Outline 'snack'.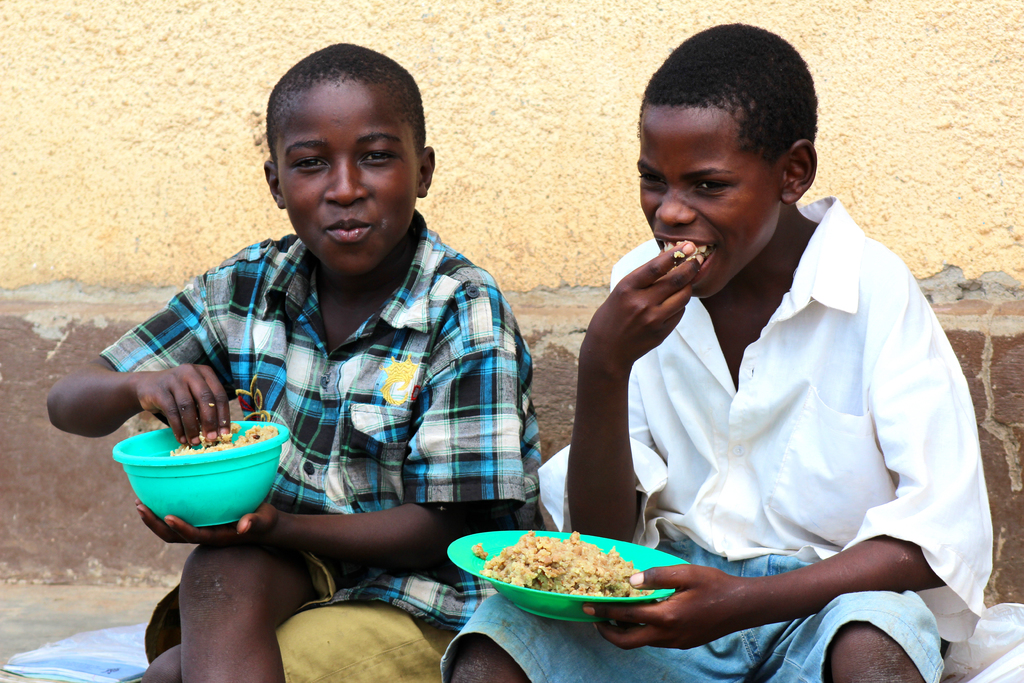
Outline: [172, 427, 278, 454].
